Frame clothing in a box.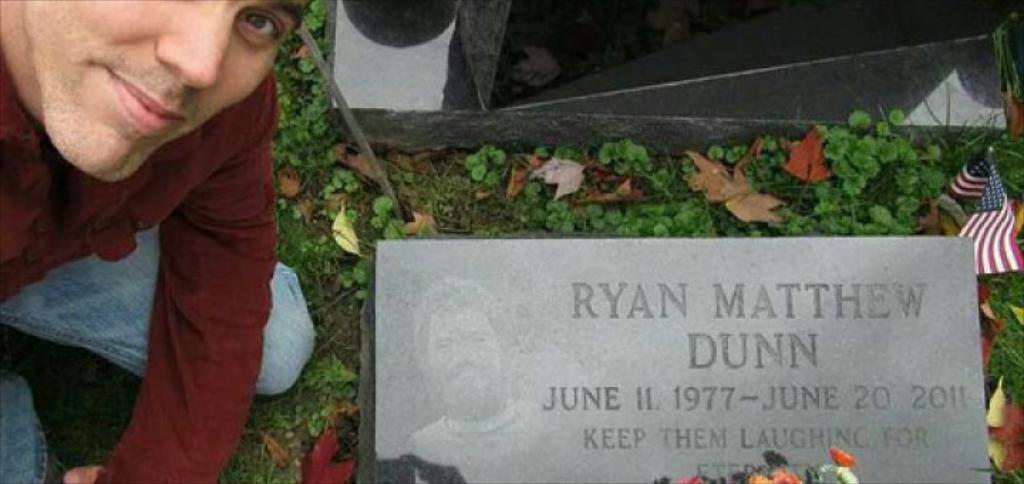
region(0, 67, 321, 483).
